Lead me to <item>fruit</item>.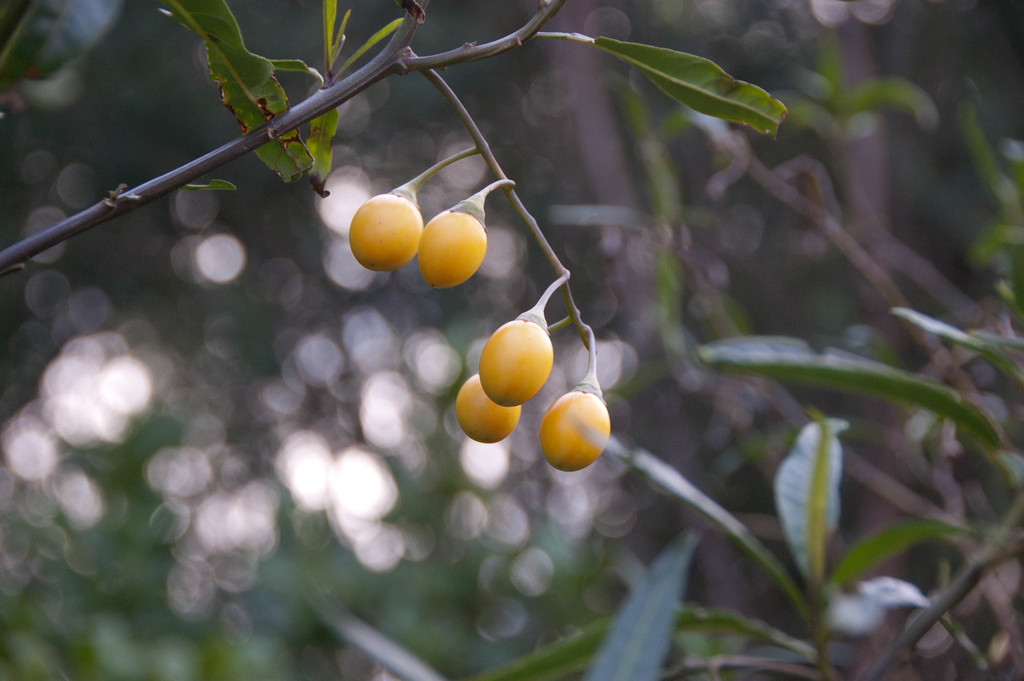
Lead to BBox(348, 193, 429, 273).
